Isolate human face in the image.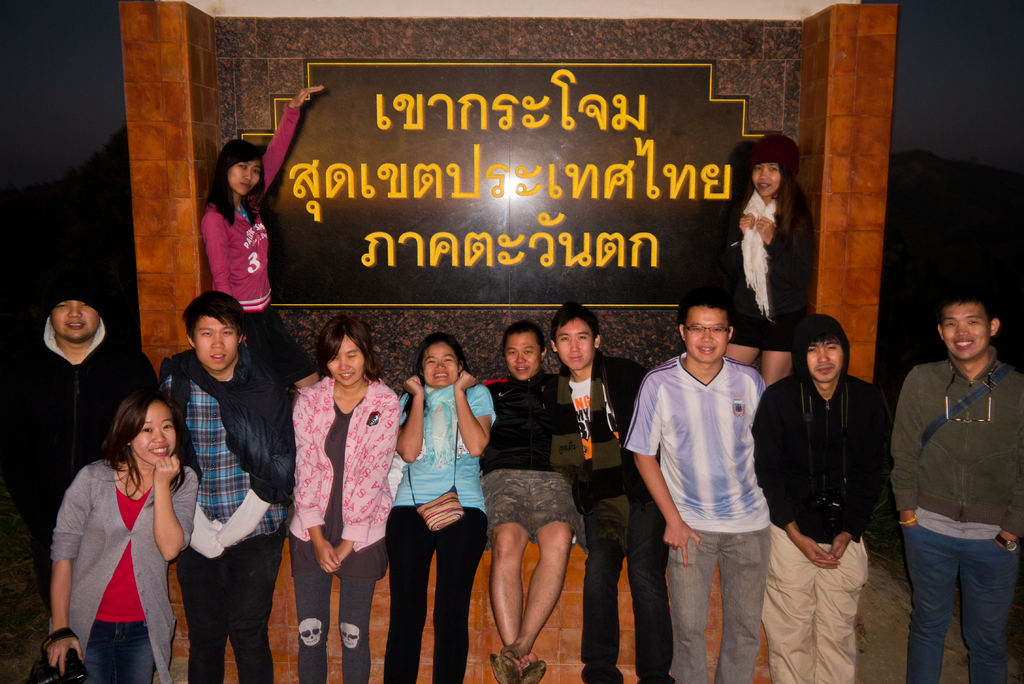
Isolated region: [x1=192, y1=316, x2=241, y2=371].
